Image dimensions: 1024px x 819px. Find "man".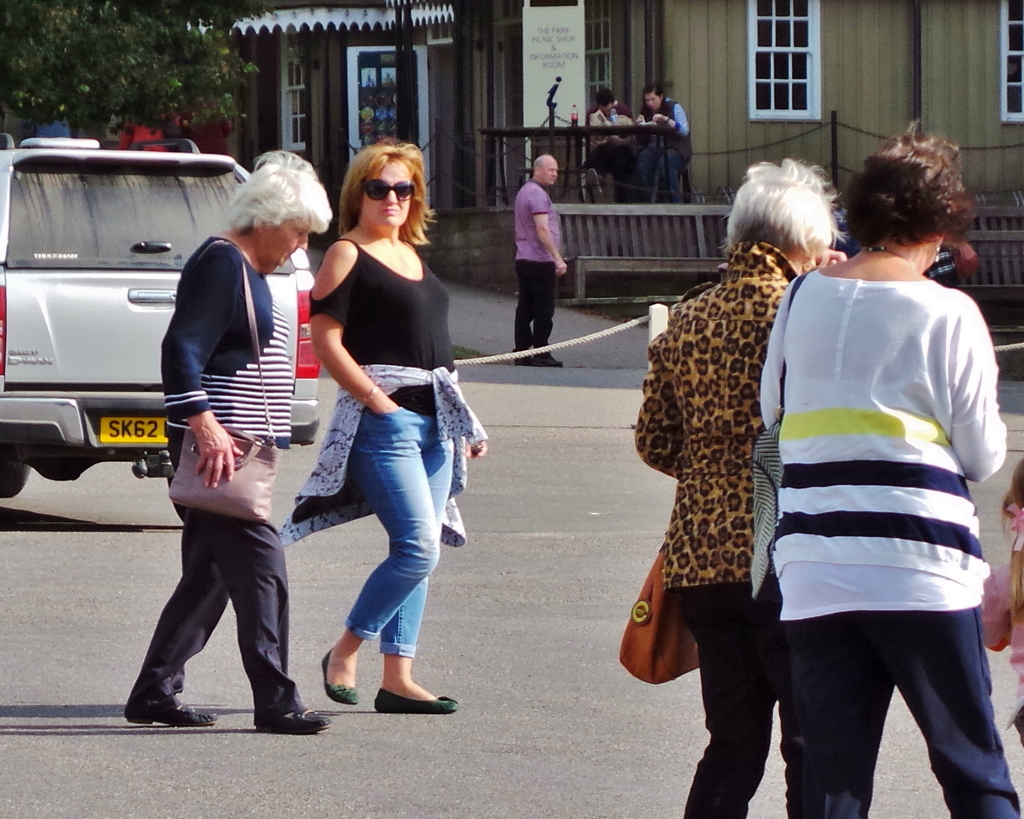
{"x1": 585, "y1": 90, "x2": 636, "y2": 187}.
